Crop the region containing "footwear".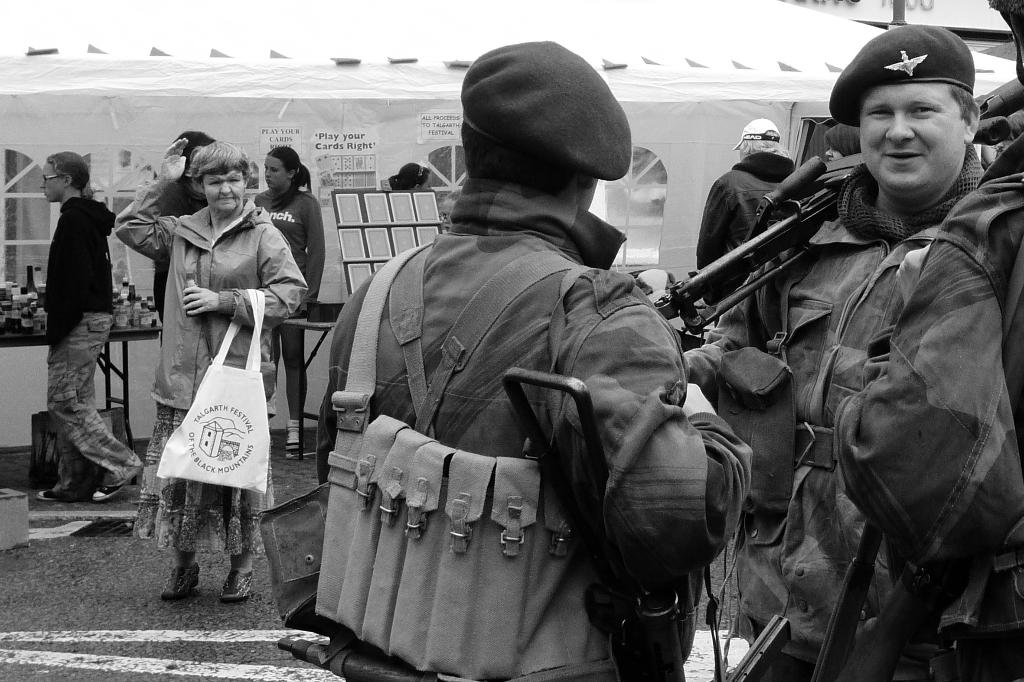
Crop region: Rect(221, 552, 256, 602).
